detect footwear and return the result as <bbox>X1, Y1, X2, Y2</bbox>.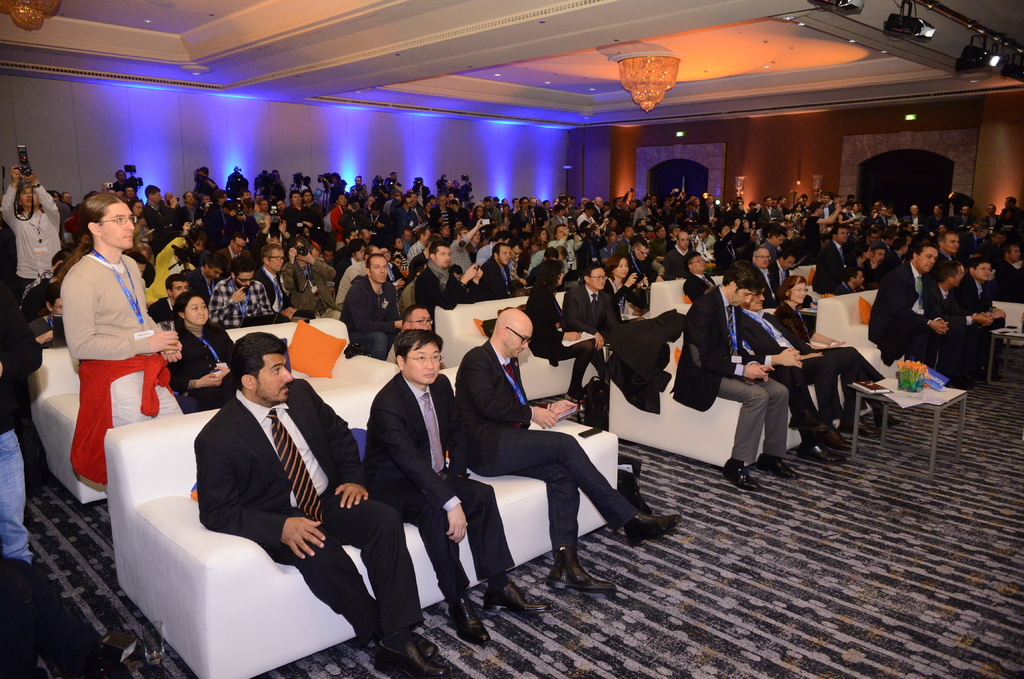
<bbox>410, 631, 438, 661</bbox>.
